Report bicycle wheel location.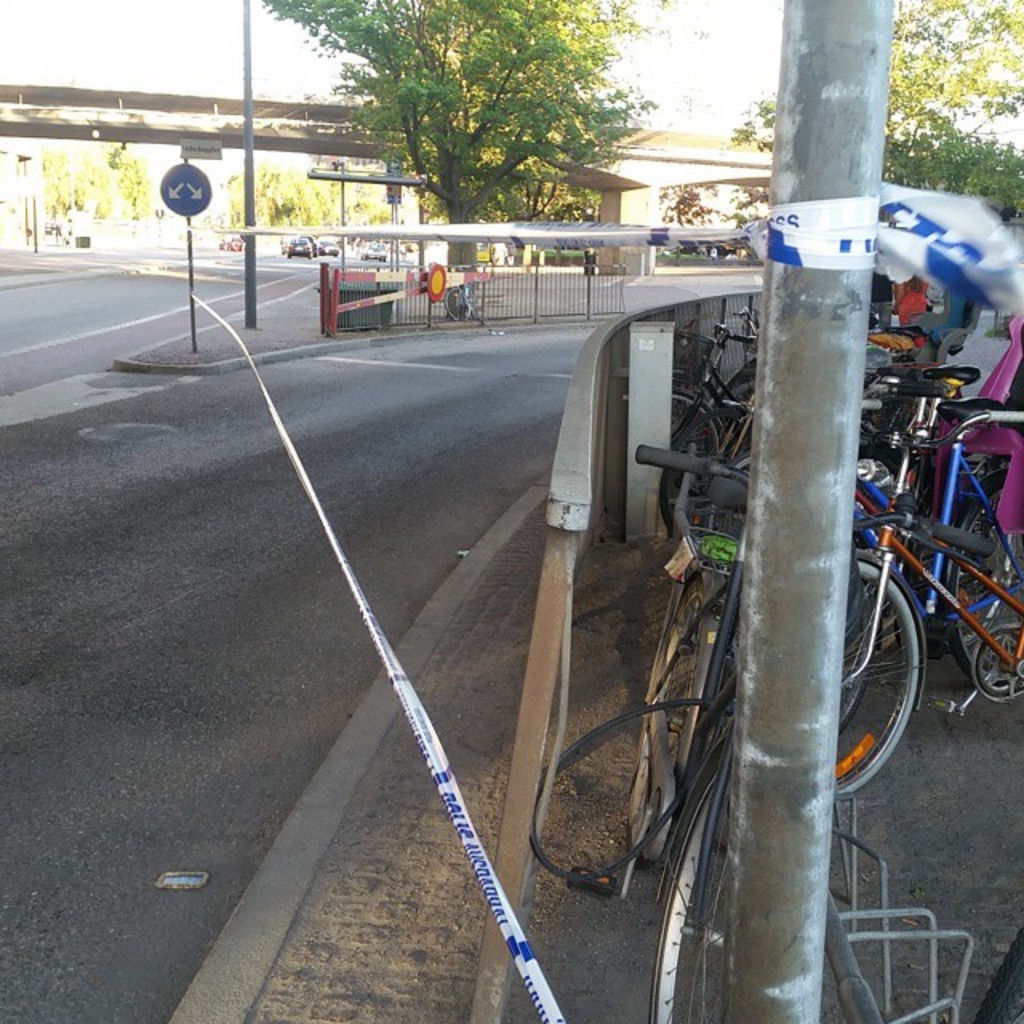
Report: <bbox>949, 485, 1022, 691</bbox>.
